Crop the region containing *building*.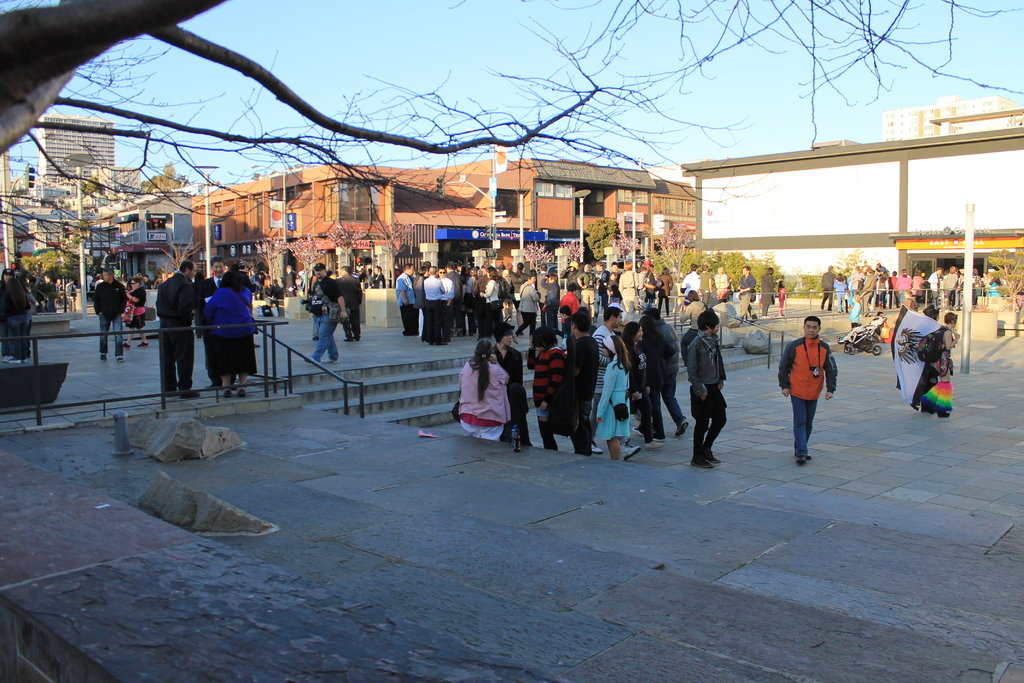
Crop region: bbox=[886, 99, 1023, 142].
